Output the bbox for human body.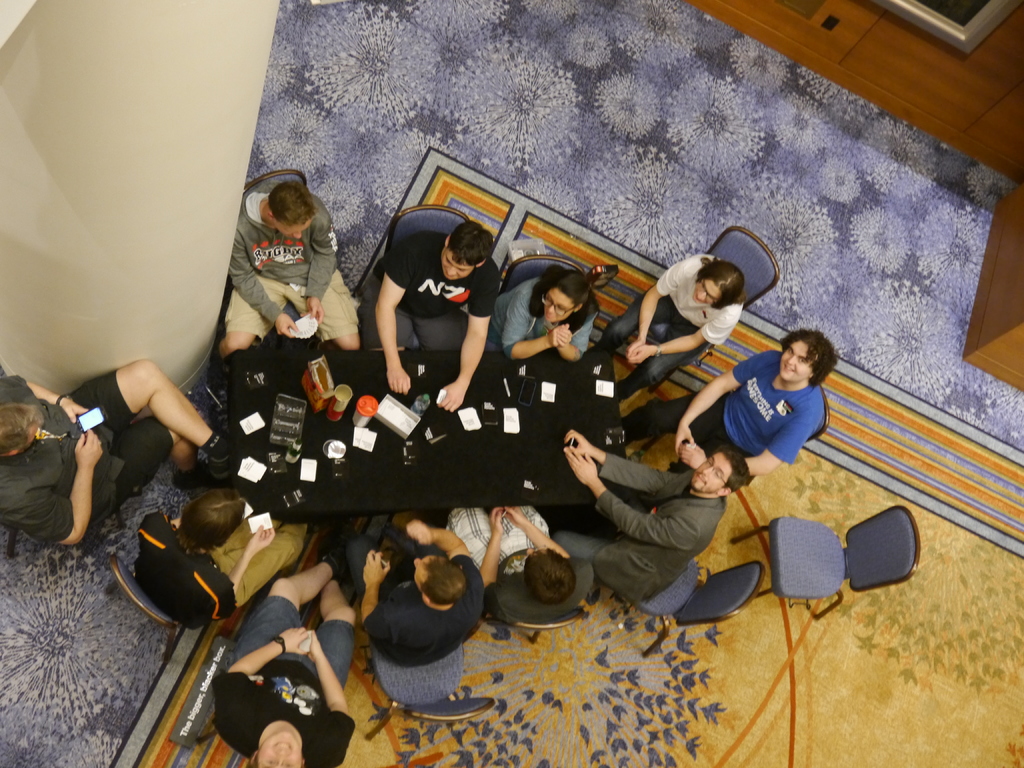
353/230/500/410.
